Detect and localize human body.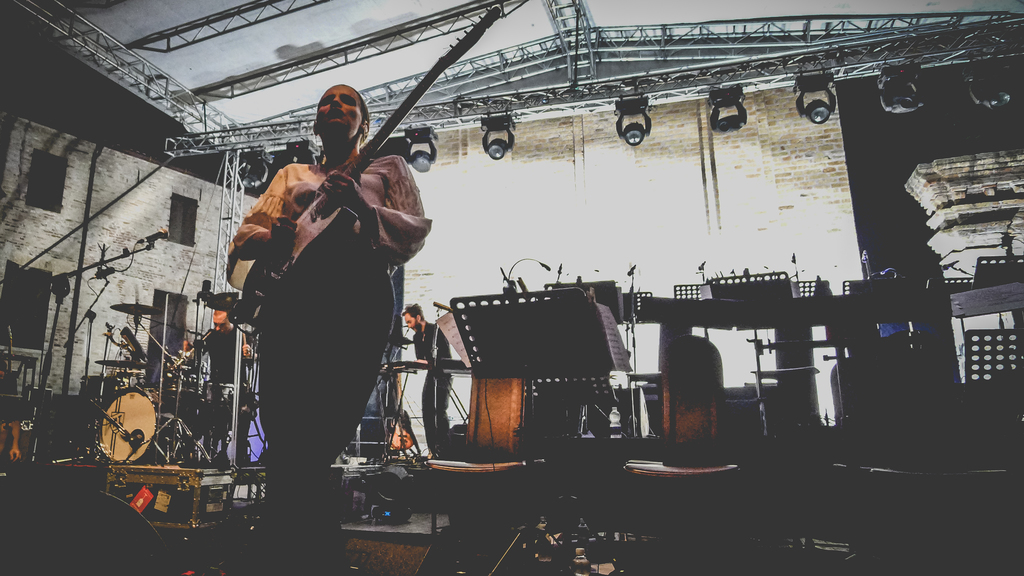
Localized at crop(184, 308, 252, 477).
